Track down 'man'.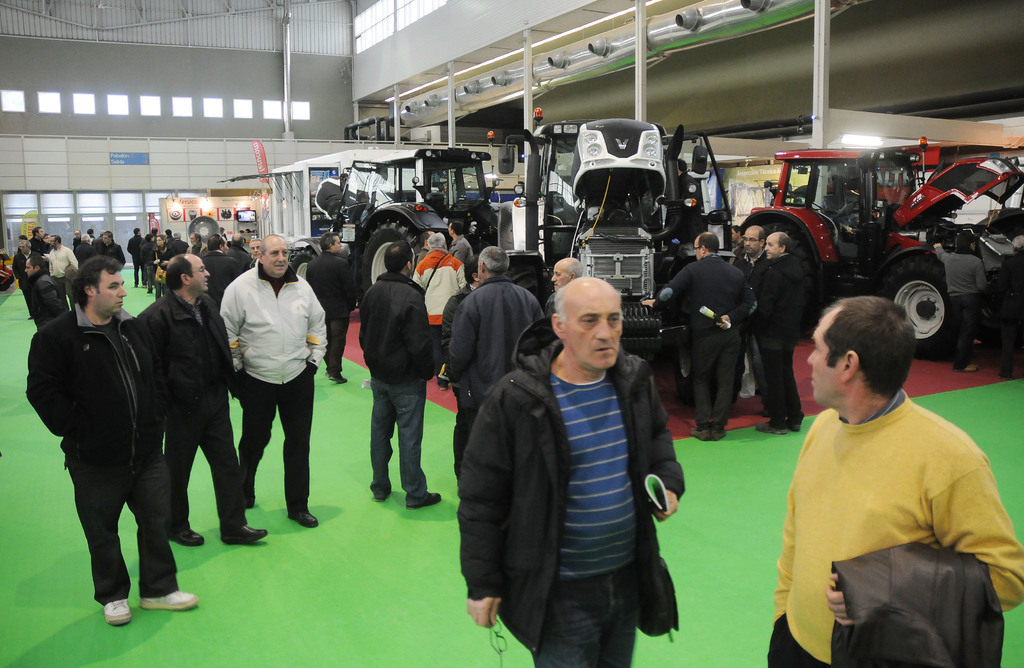
Tracked to (29,255,202,628).
